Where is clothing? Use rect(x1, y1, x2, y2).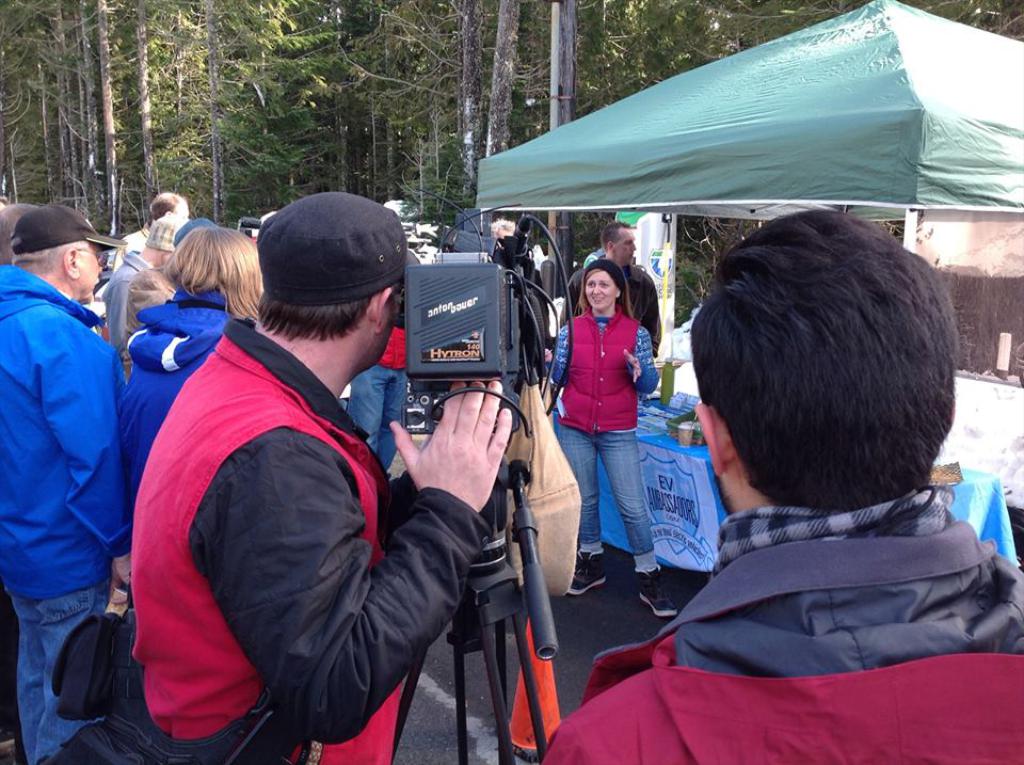
rect(111, 240, 157, 349).
